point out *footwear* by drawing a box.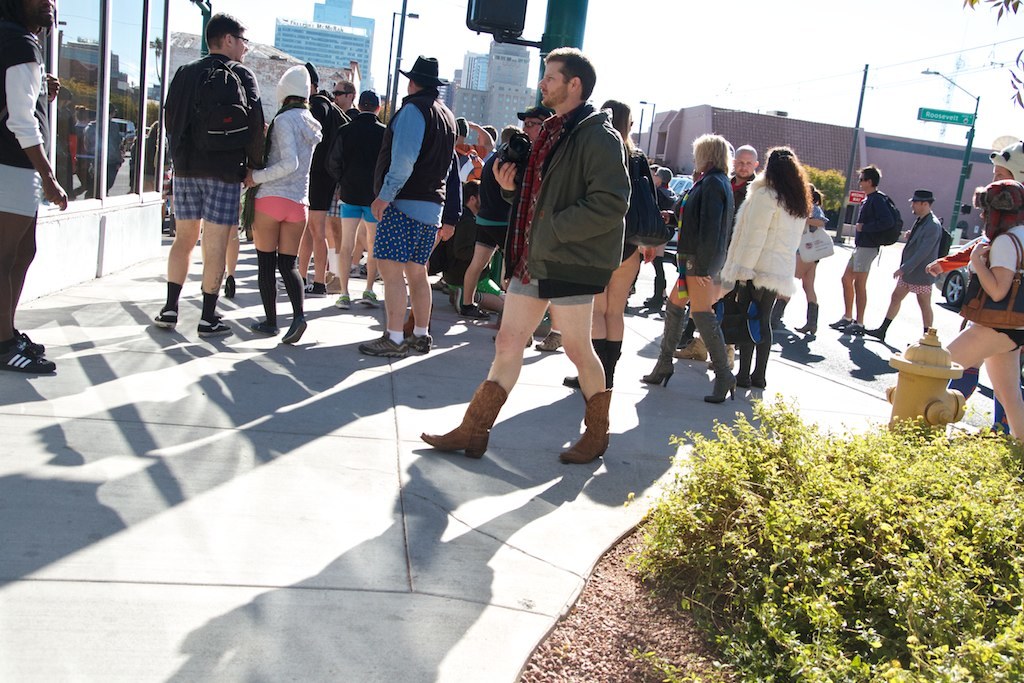
Rect(859, 312, 883, 341).
